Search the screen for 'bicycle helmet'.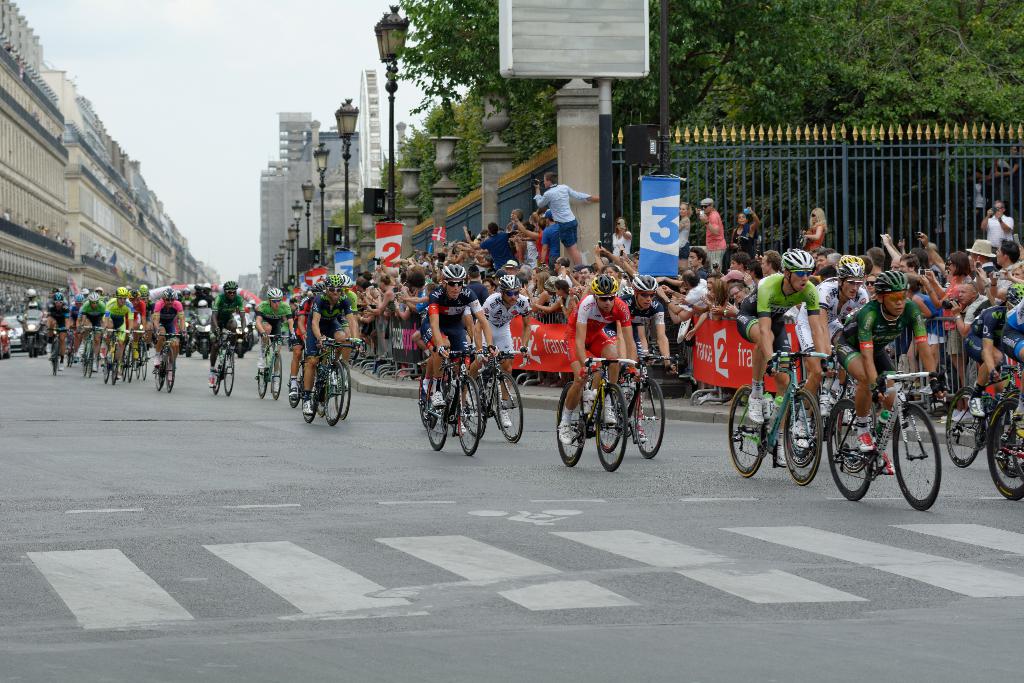
Found at [139,285,149,296].
